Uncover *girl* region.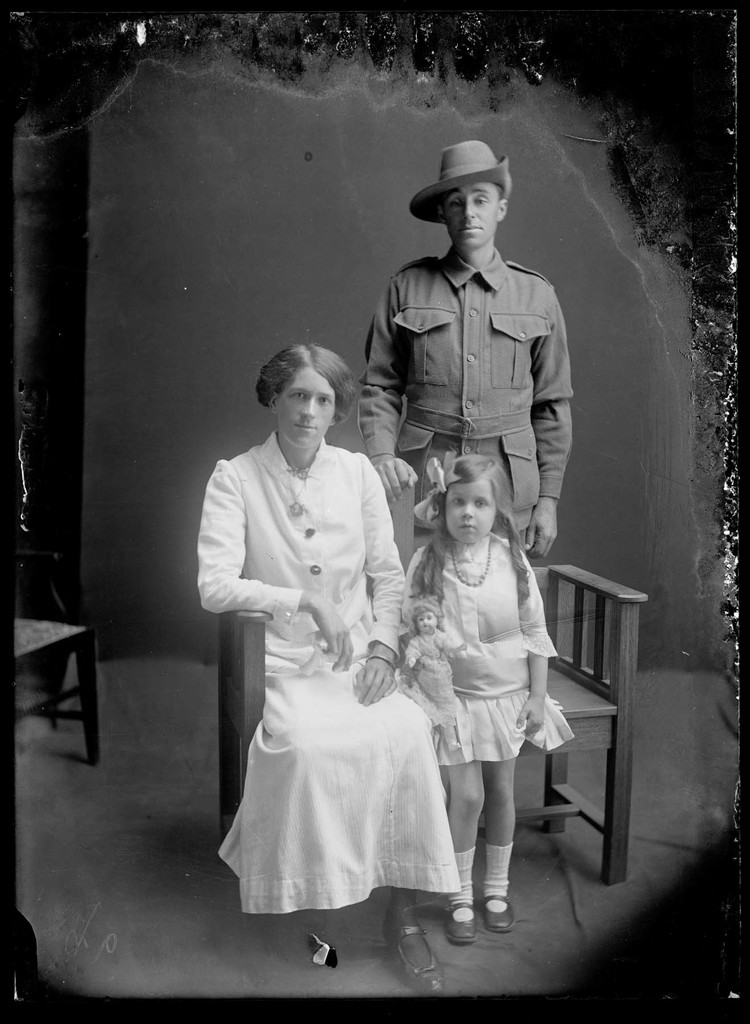
Uncovered: box=[407, 459, 575, 937].
